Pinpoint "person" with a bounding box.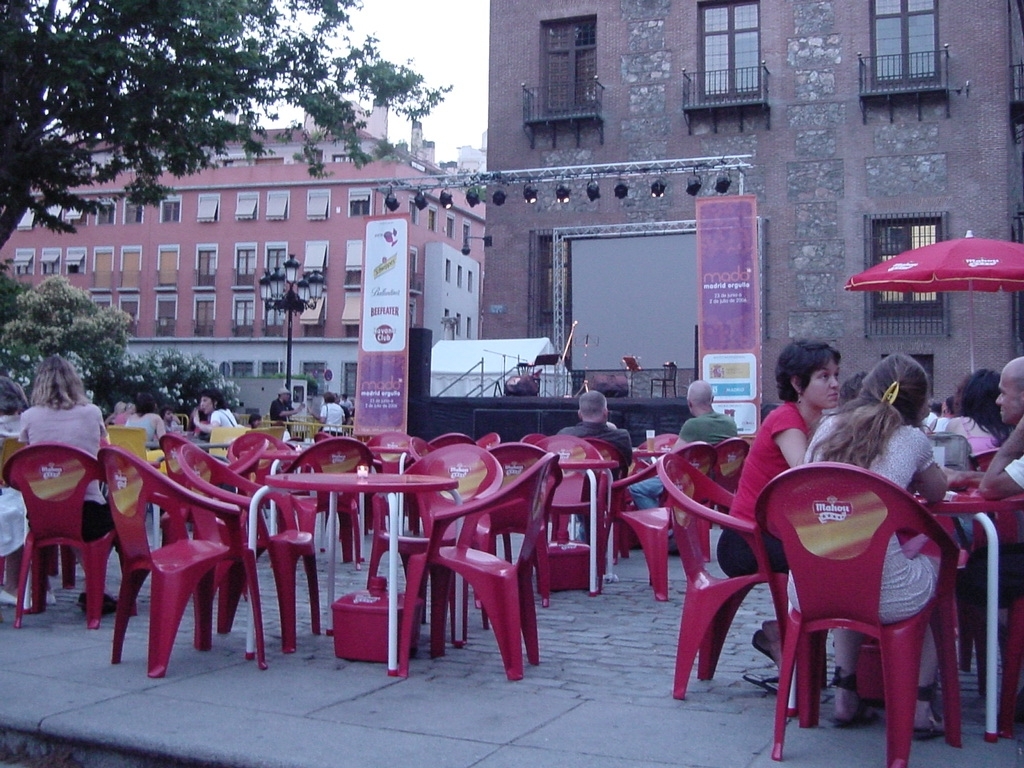
(left=783, top=348, right=949, bottom=734).
